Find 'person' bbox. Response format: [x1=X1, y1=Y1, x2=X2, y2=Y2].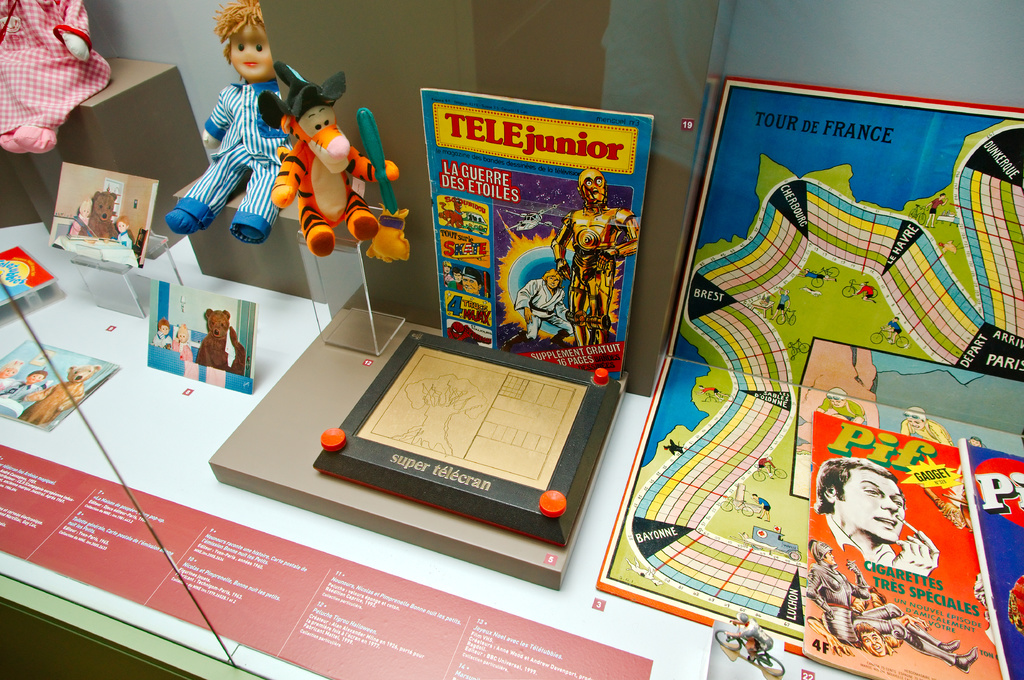
[x1=163, y1=0, x2=314, y2=252].
